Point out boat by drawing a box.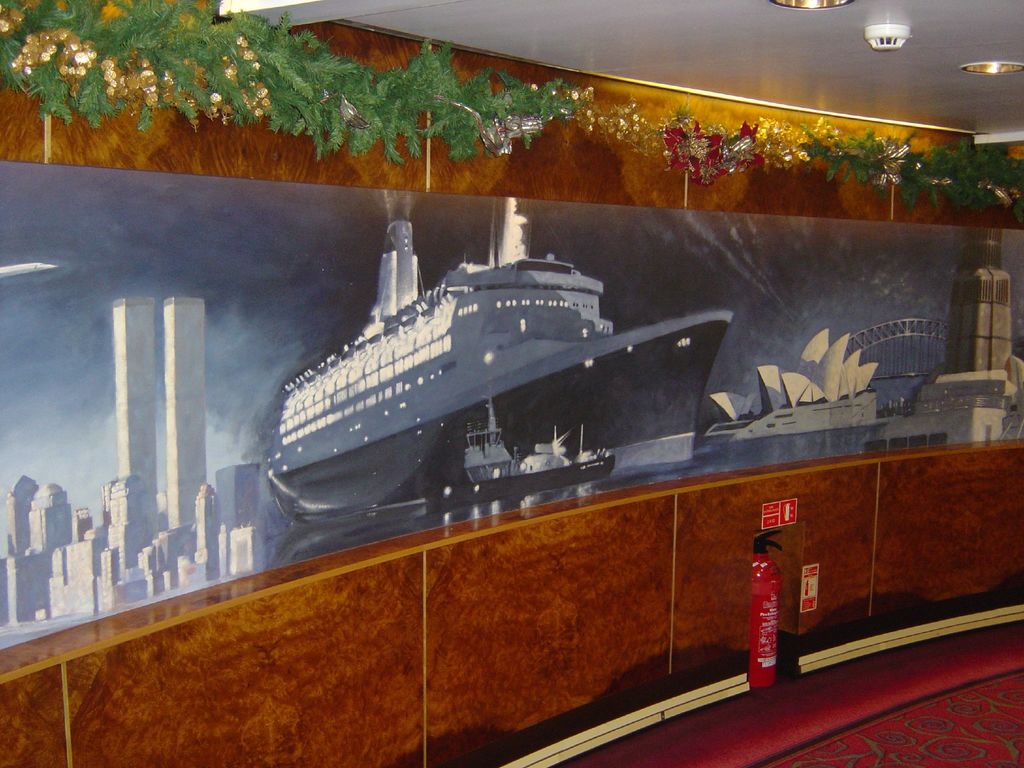
[left=428, top=378, right=619, bottom=522].
